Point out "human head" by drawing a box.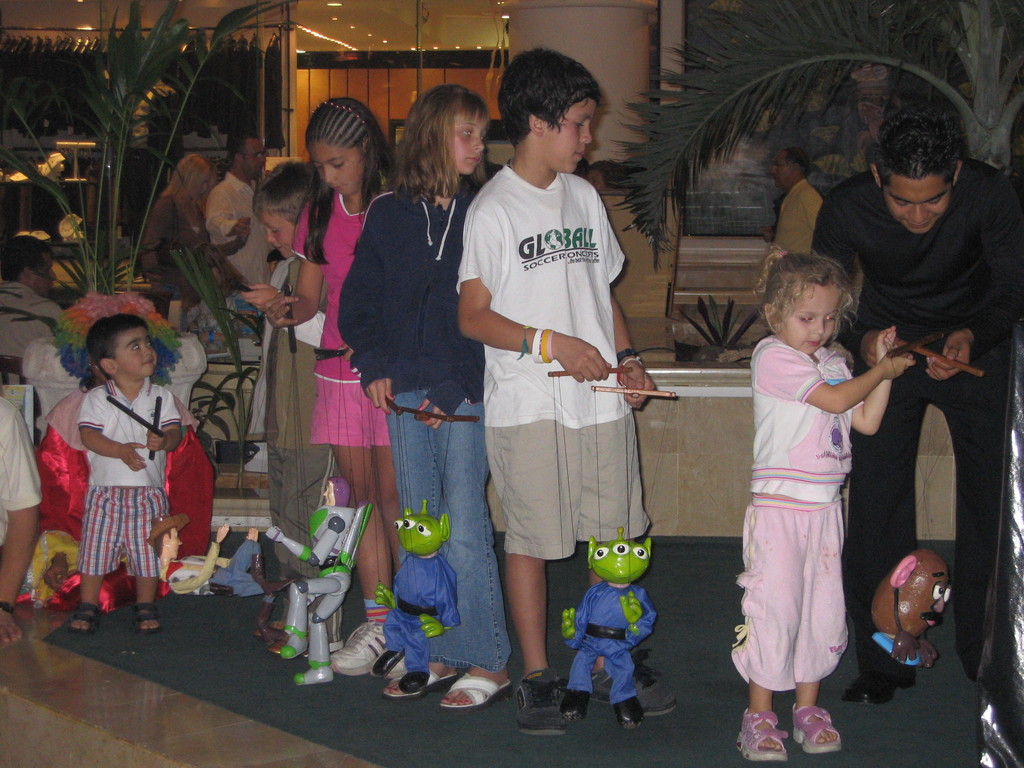
left=762, top=262, right=852, bottom=354.
